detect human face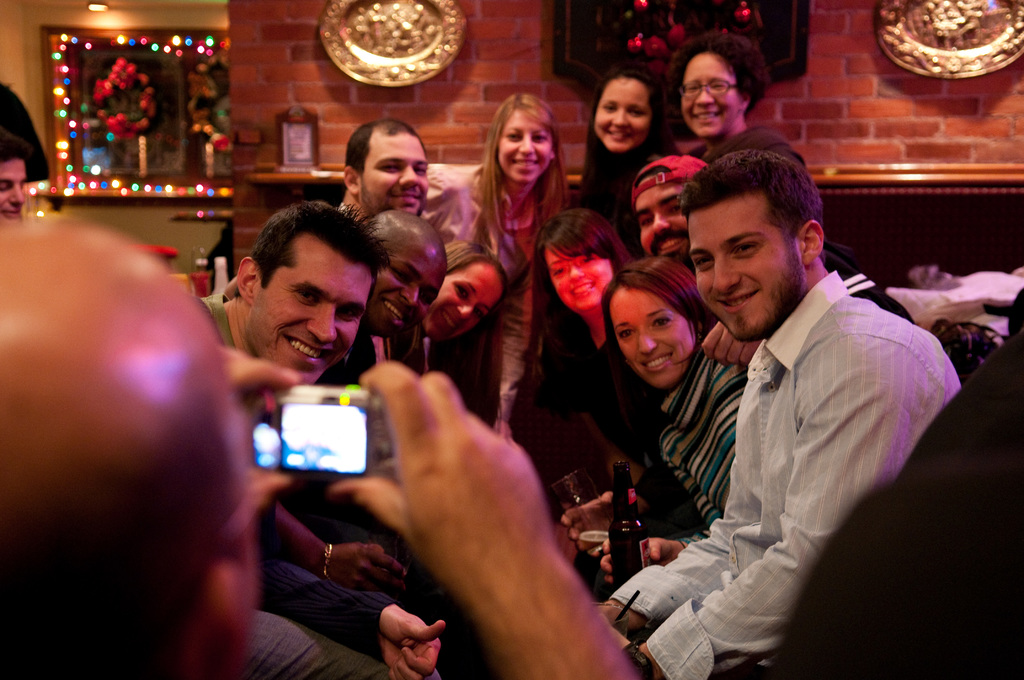
(684, 54, 747, 139)
